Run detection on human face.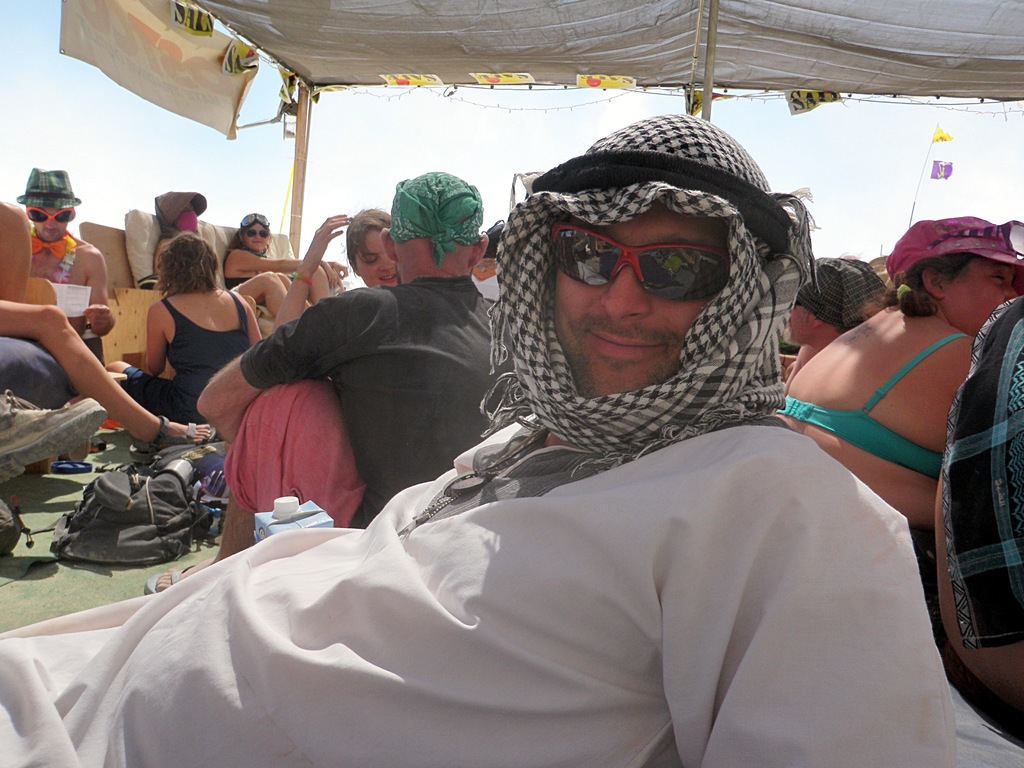
Result: pyautogui.locateOnScreen(238, 223, 269, 253).
